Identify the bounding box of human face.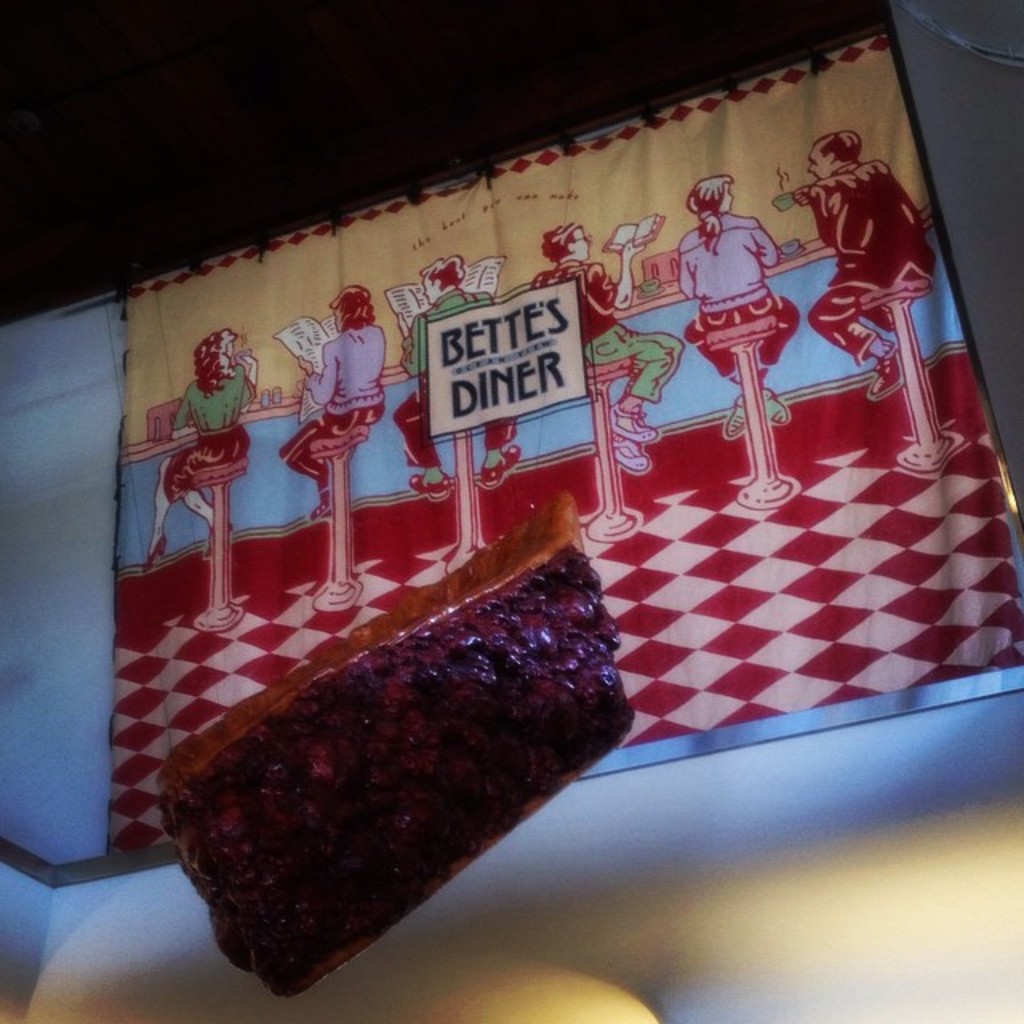
x1=802, y1=149, x2=829, y2=179.
